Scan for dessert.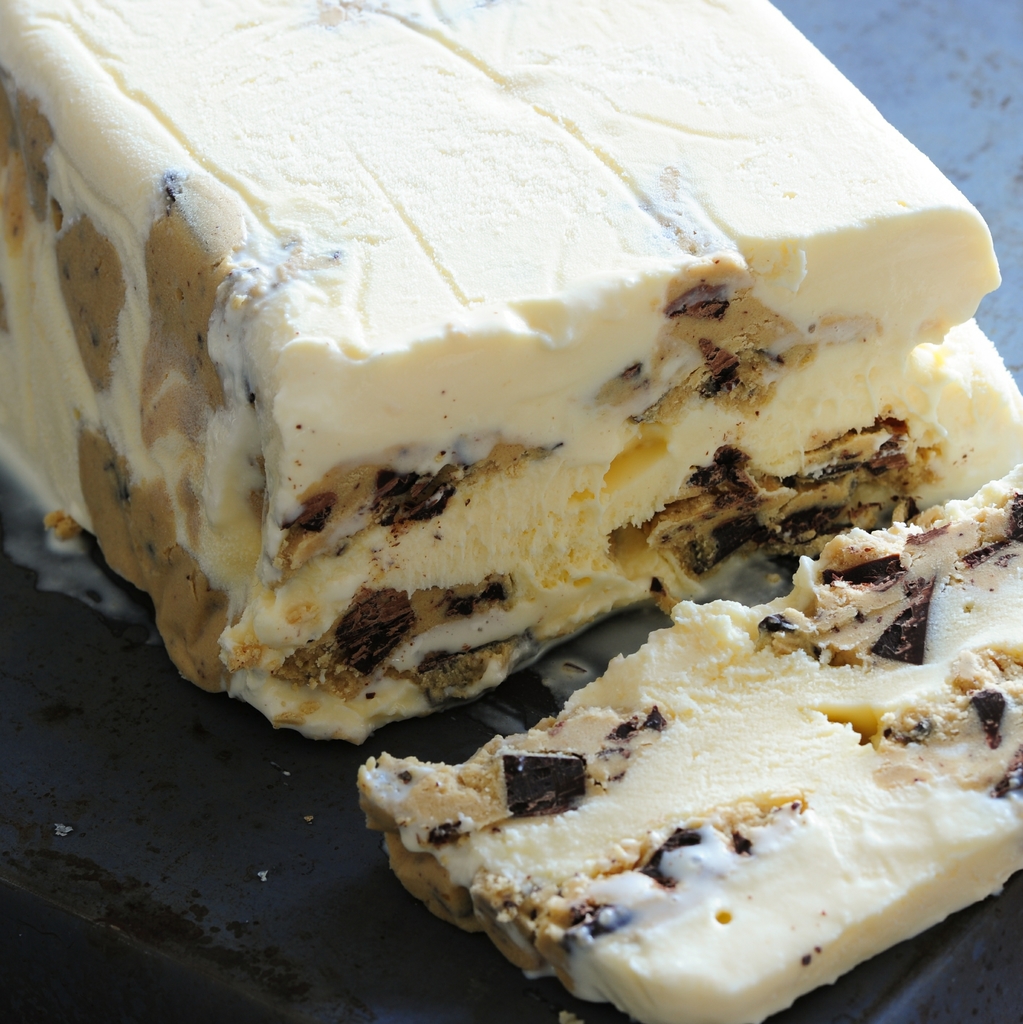
Scan result: [375,621,987,1023].
